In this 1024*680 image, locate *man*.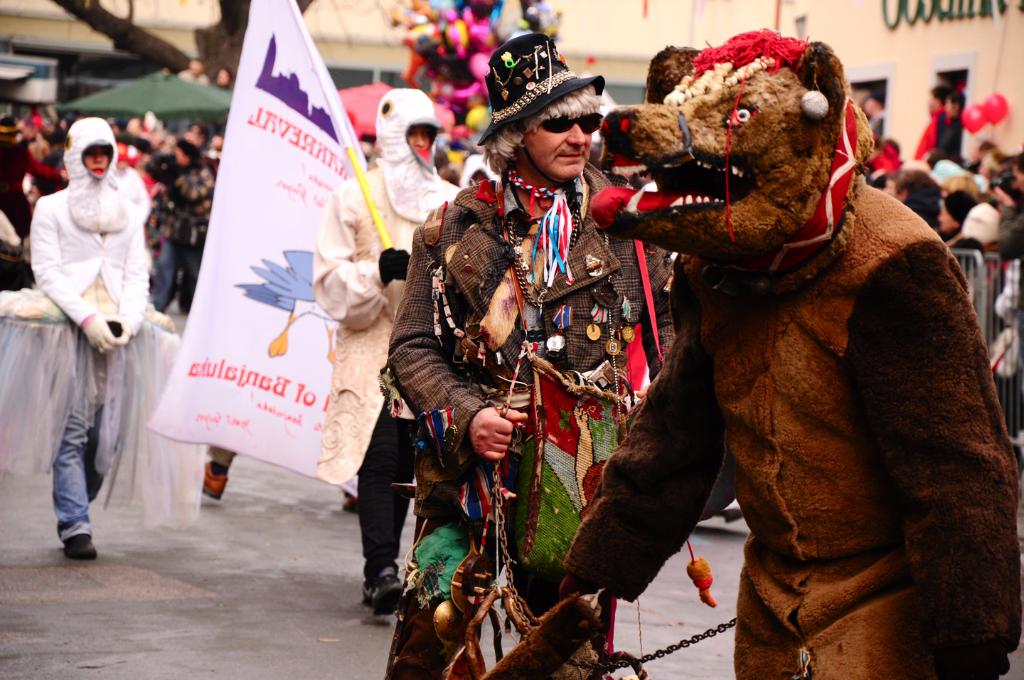
Bounding box: {"x1": 862, "y1": 92, "x2": 885, "y2": 137}.
